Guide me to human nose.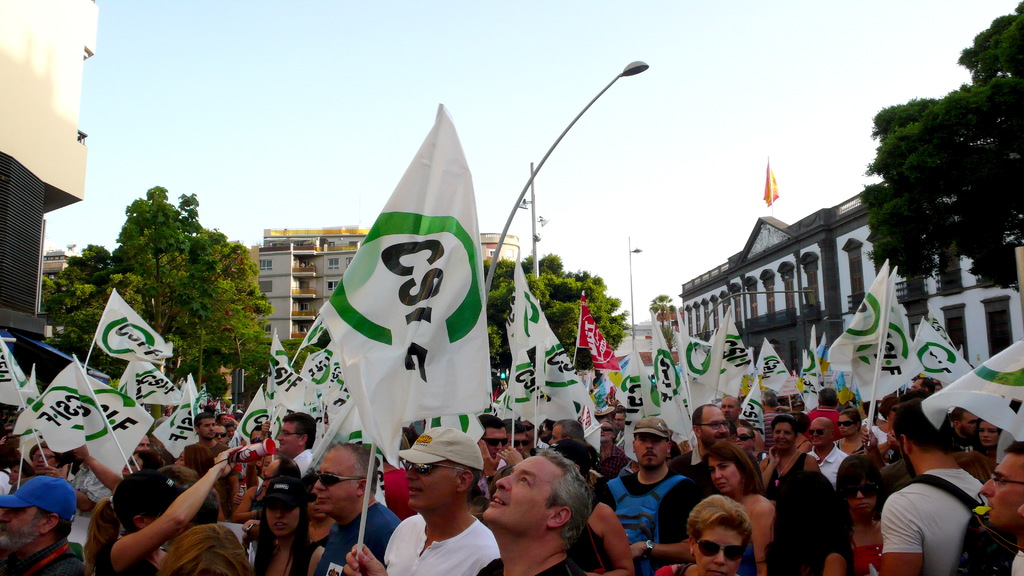
Guidance: 0, 509, 13, 525.
